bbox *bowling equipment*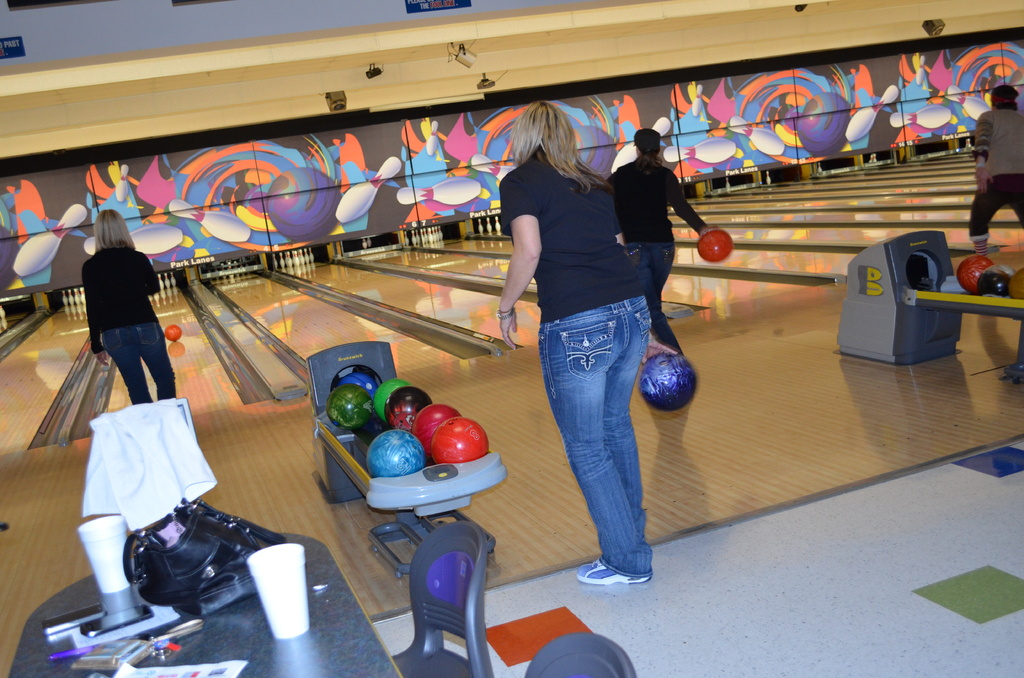
Rect(169, 202, 253, 243)
